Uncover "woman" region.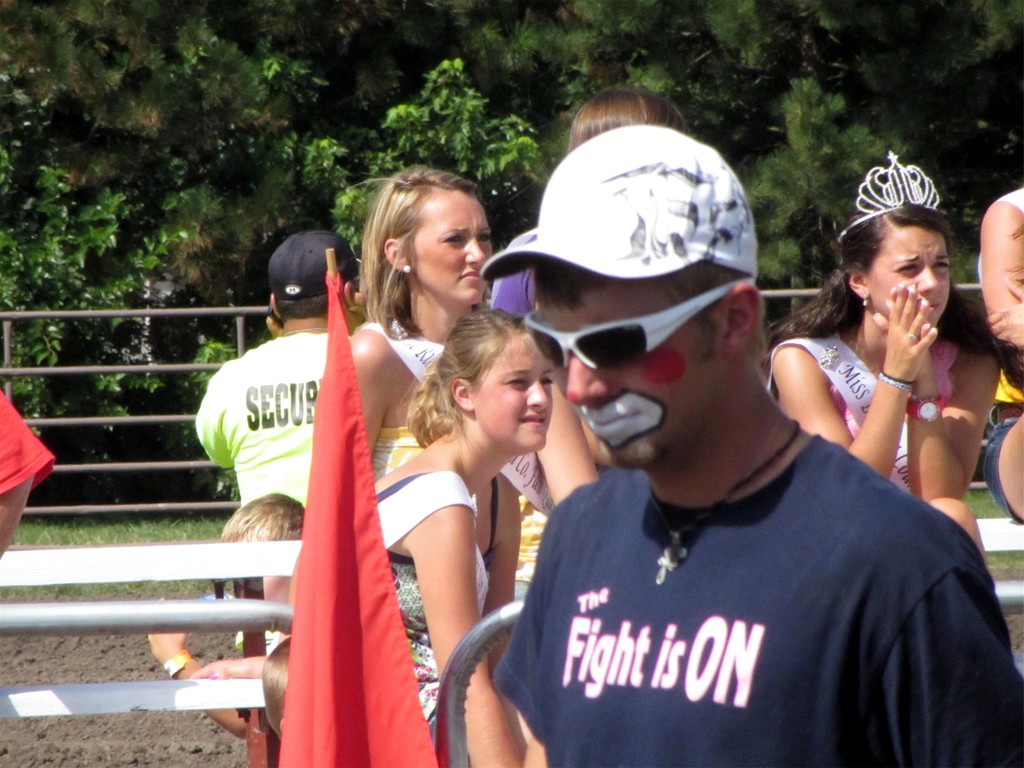
Uncovered: [346, 159, 501, 483].
